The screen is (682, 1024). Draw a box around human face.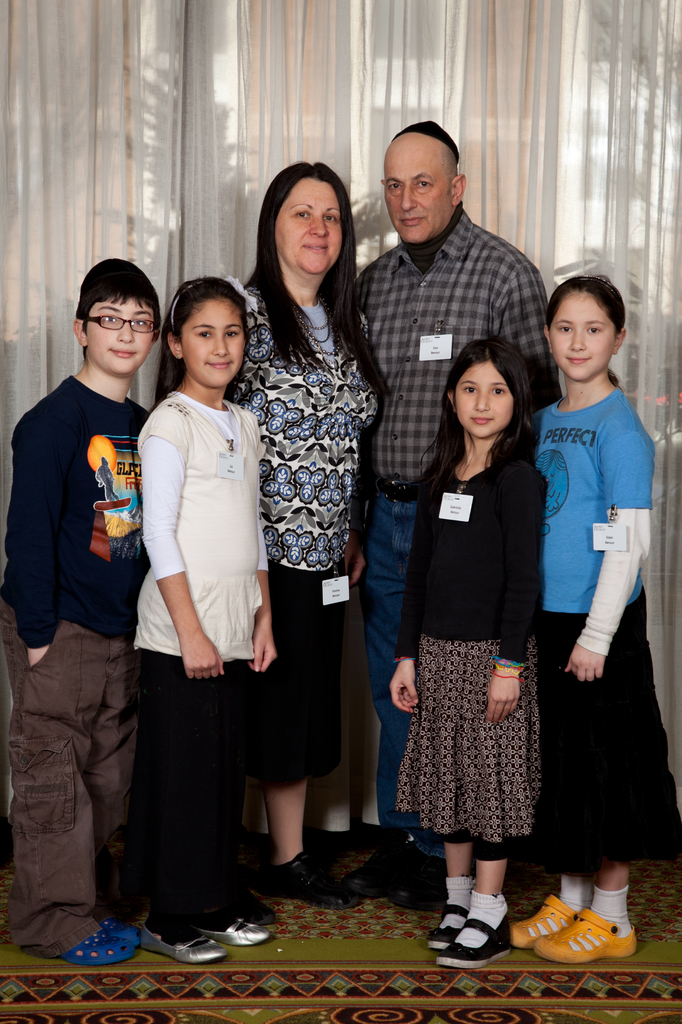
[x1=274, y1=171, x2=344, y2=283].
